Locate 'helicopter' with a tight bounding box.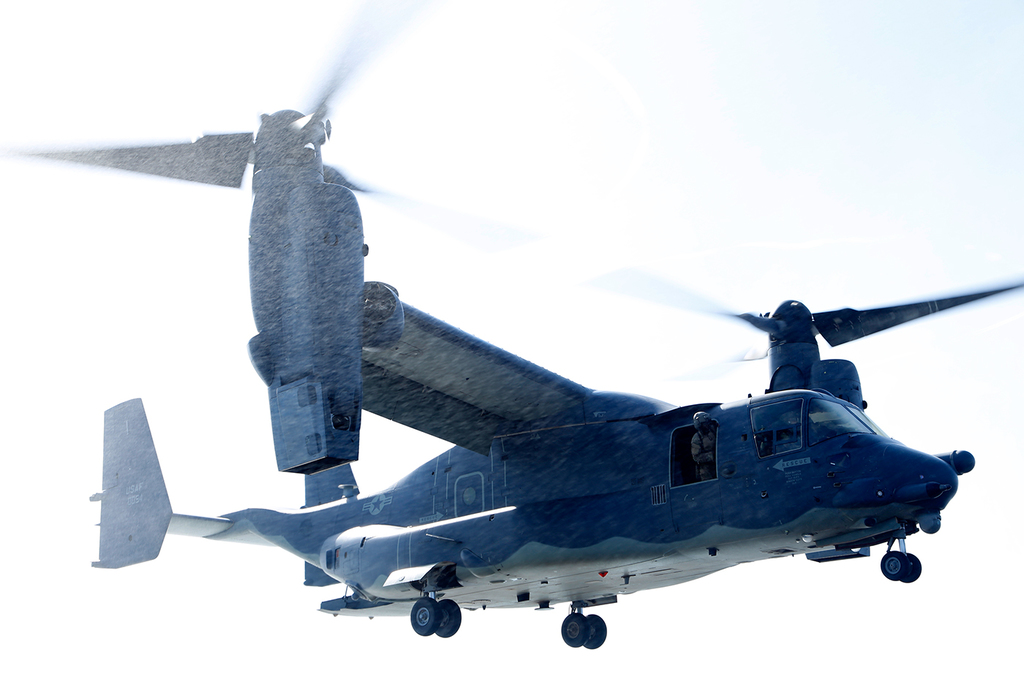
Rect(30, 115, 1023, 645).
